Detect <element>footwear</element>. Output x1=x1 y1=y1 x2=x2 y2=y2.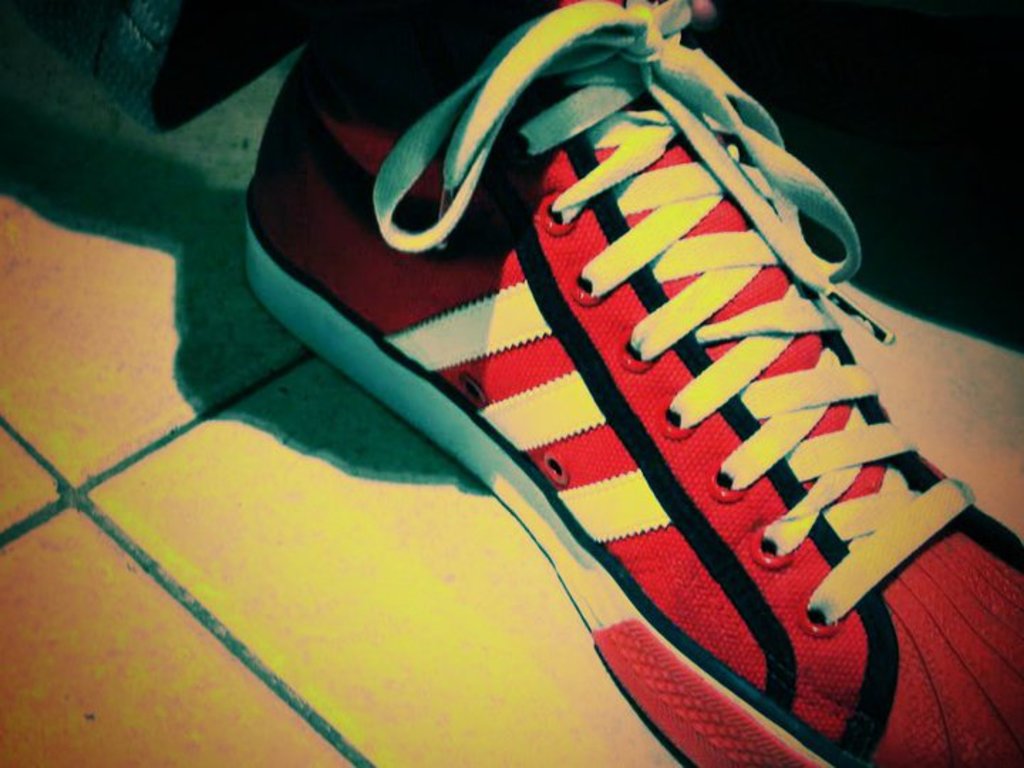
x1=245 y1=0 x2=1023 y2=767.
